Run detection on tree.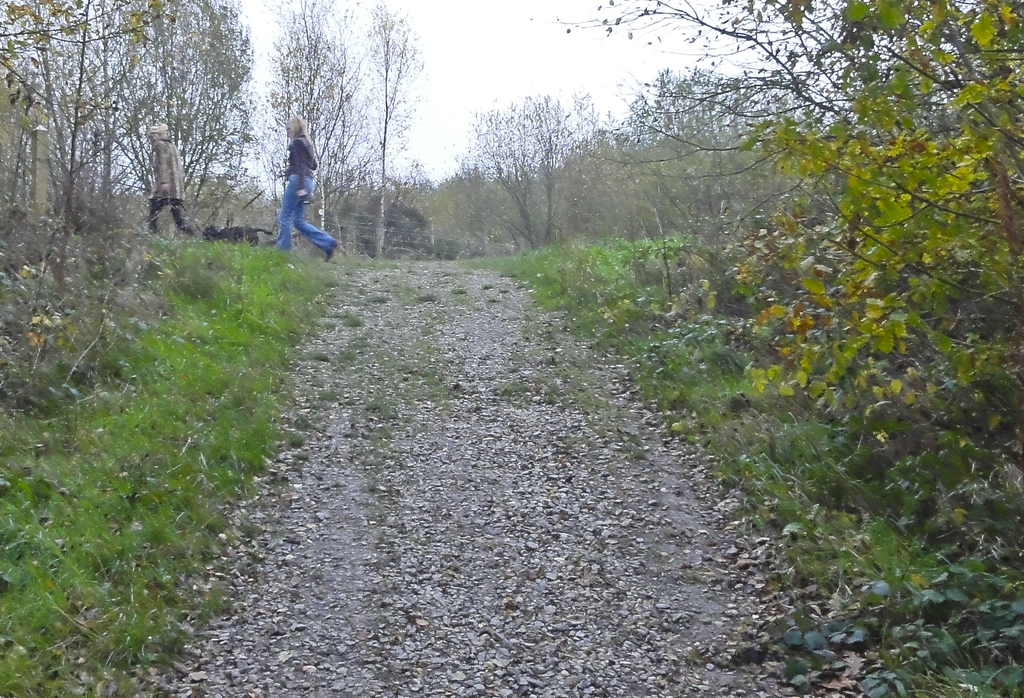
Result: <bbox>449, 96, 572, 252</bbox>.
